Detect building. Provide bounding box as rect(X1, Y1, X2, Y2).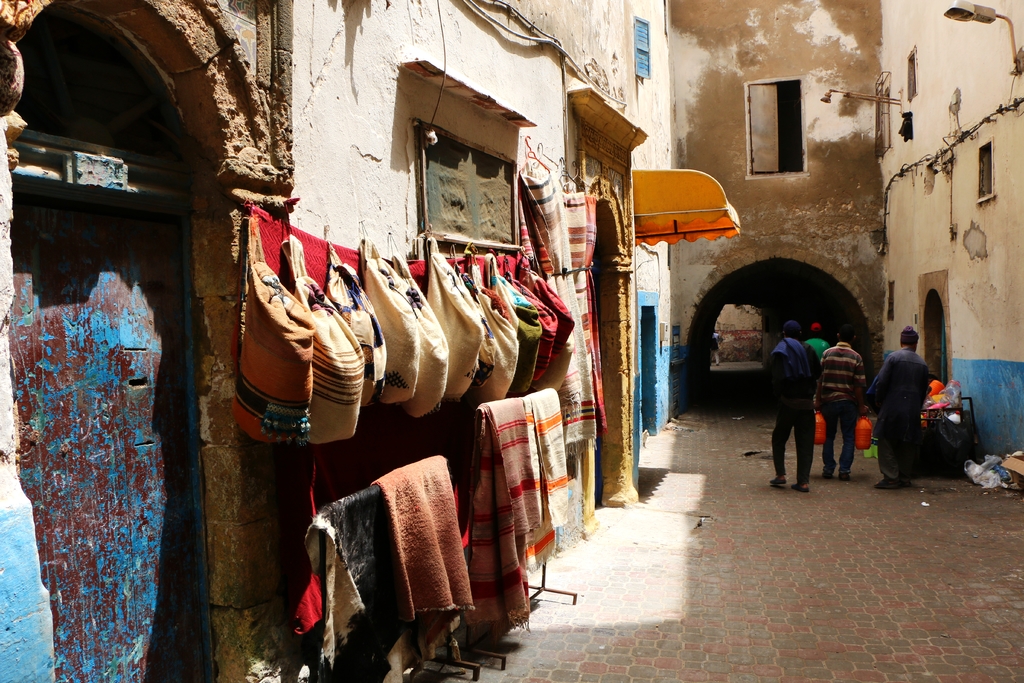
rect(0, 0, 1023, 682).
